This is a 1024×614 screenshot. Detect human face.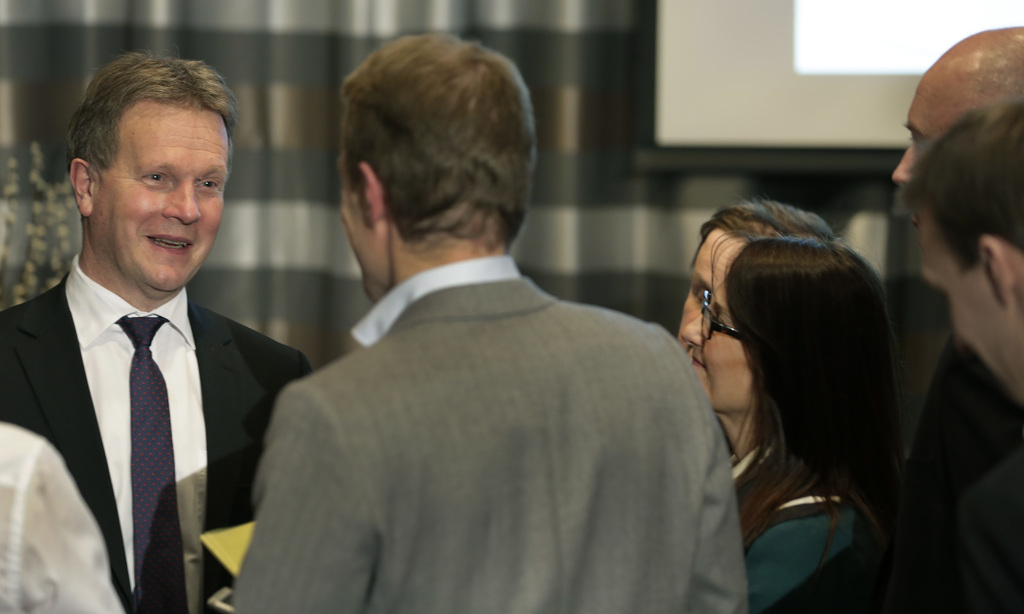
region(920, 204, 1023, 410).
